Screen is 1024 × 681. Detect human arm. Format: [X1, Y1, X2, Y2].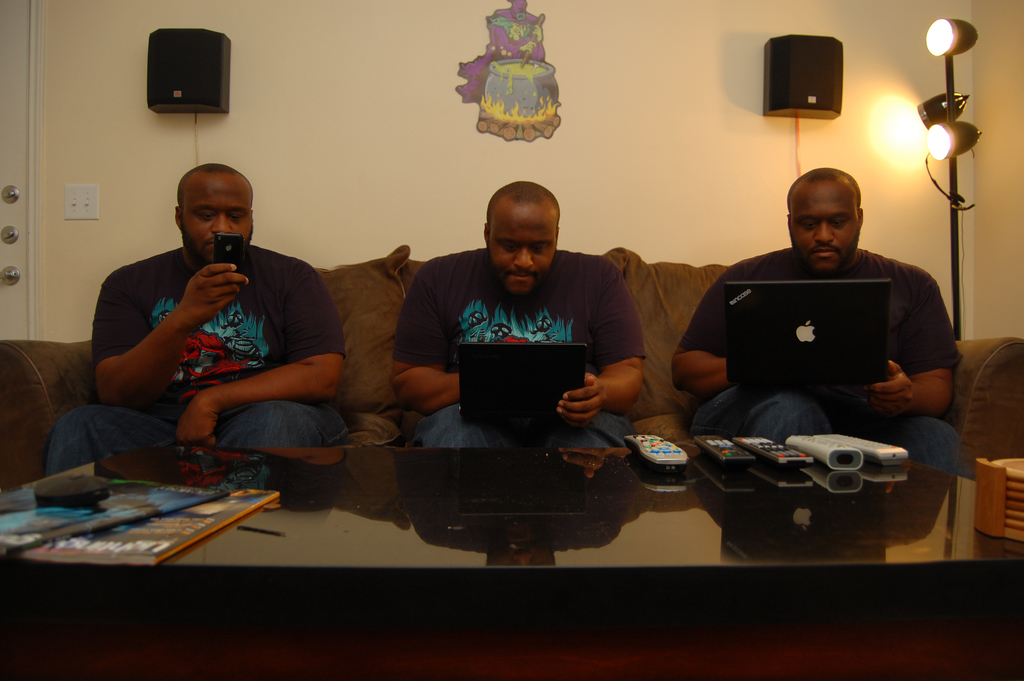
[662, 264, 735, 395].
